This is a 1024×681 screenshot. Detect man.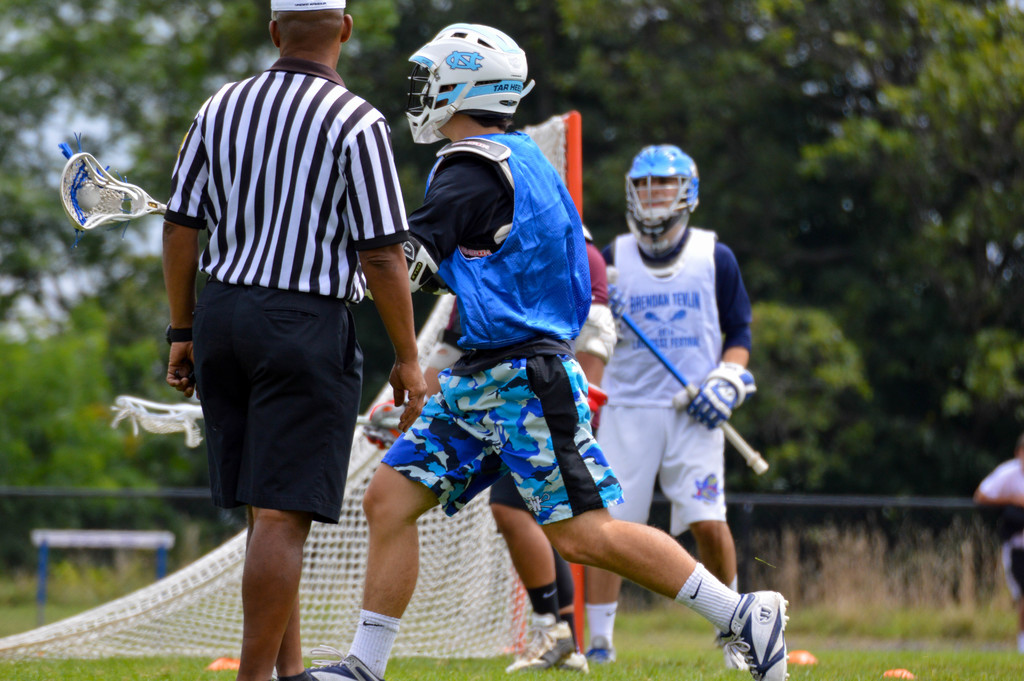
[x1=279, y1=18, x2=787, y2=680].
